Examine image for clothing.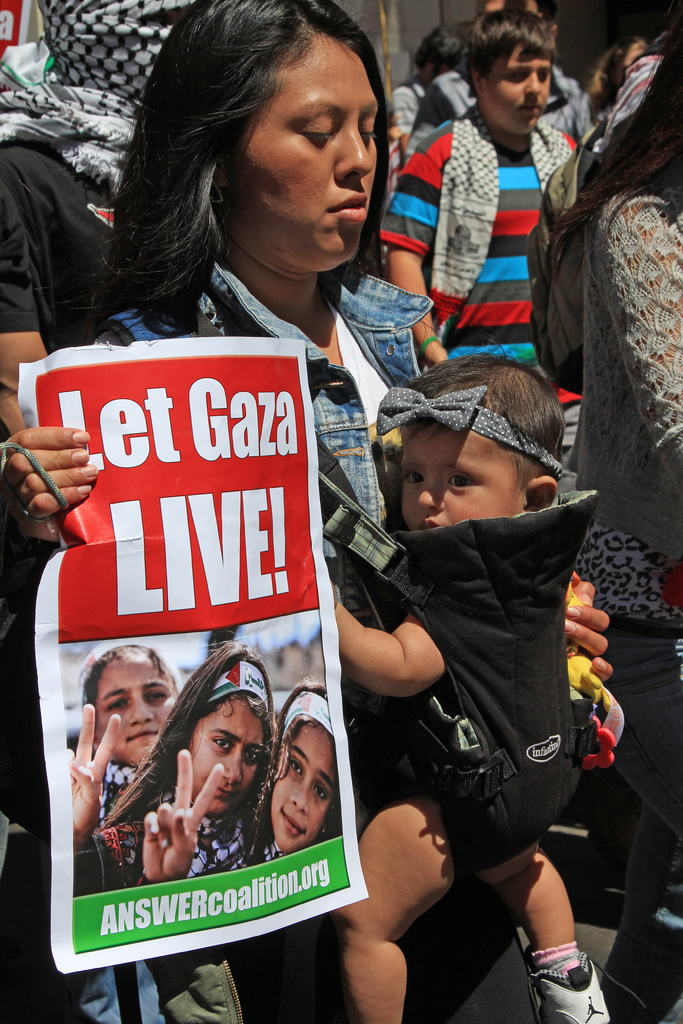
Examination result: 425/72/577/350.
